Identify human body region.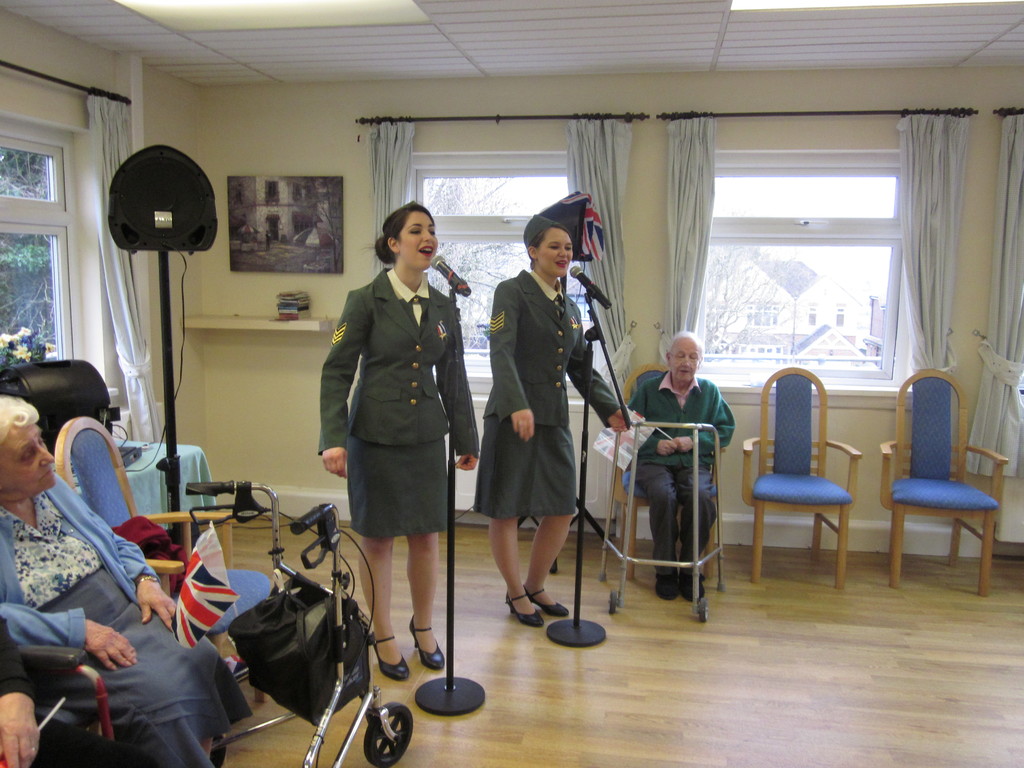
Region: Rect(316, 204, 480, 685).
